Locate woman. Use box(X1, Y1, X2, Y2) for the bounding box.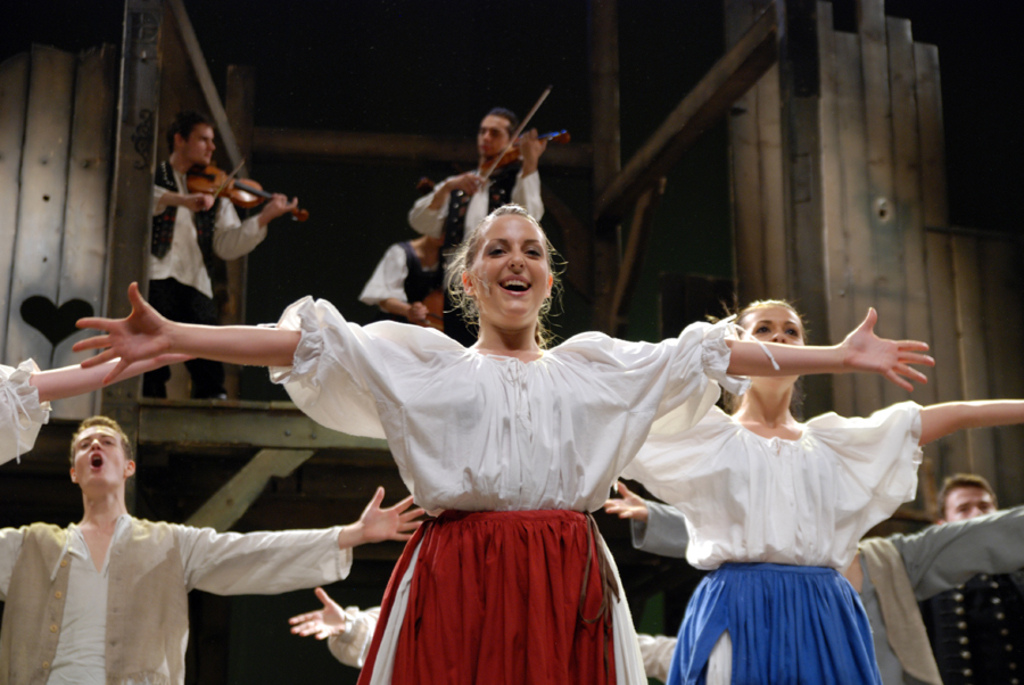
box(69, 199, 933, 684).
